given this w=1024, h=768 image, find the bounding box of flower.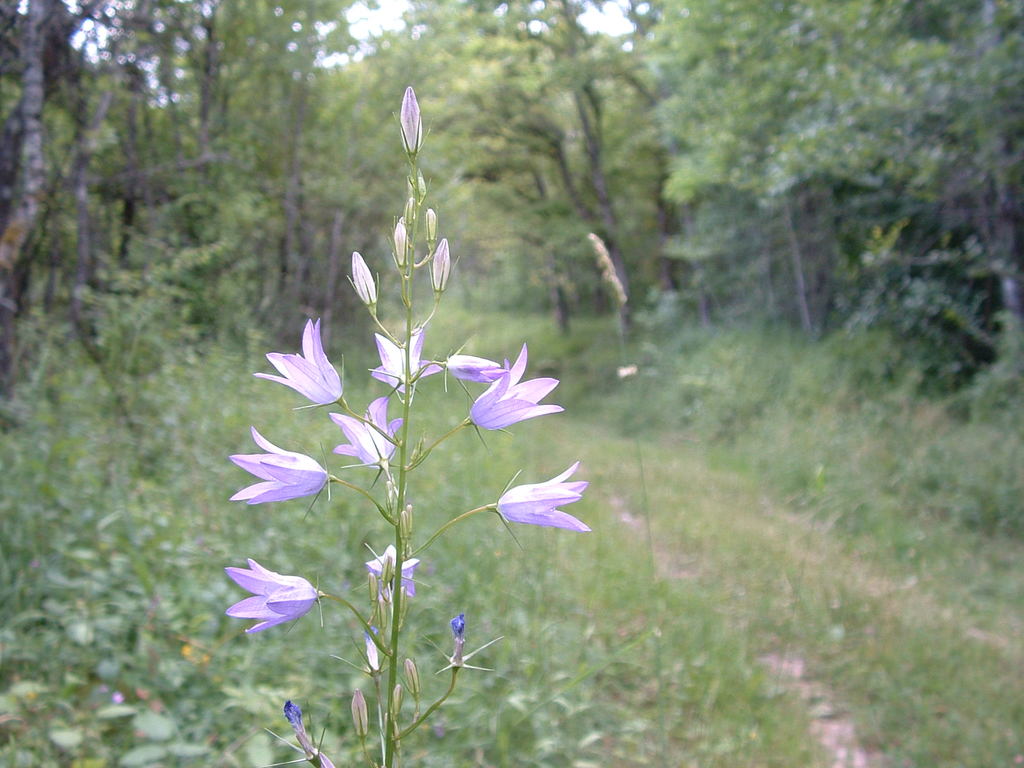
<box>393,82,425,147</box>.
